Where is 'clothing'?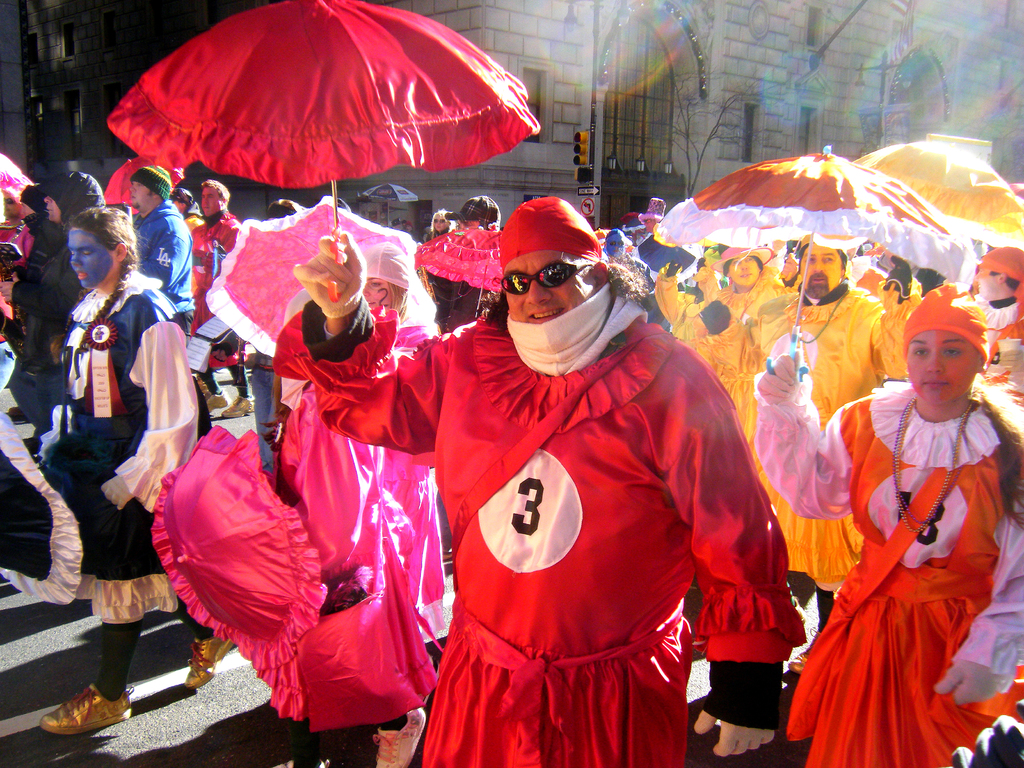
975 295 1020 348.
